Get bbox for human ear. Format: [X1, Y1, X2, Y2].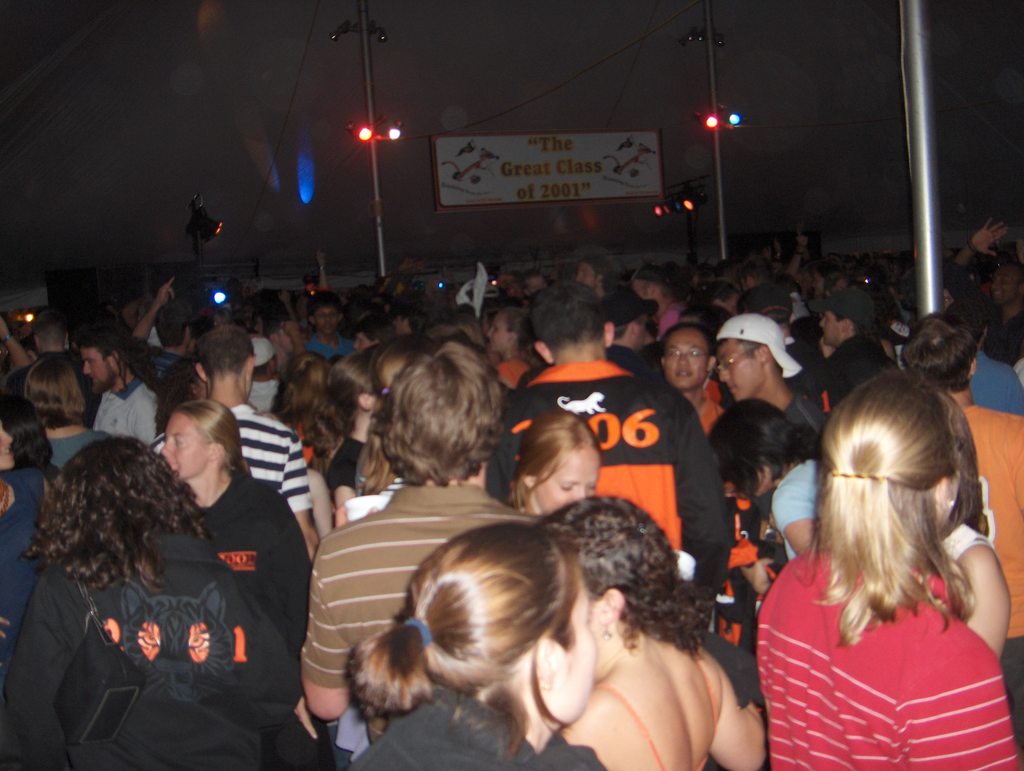
[755, 341, 767, 366].
